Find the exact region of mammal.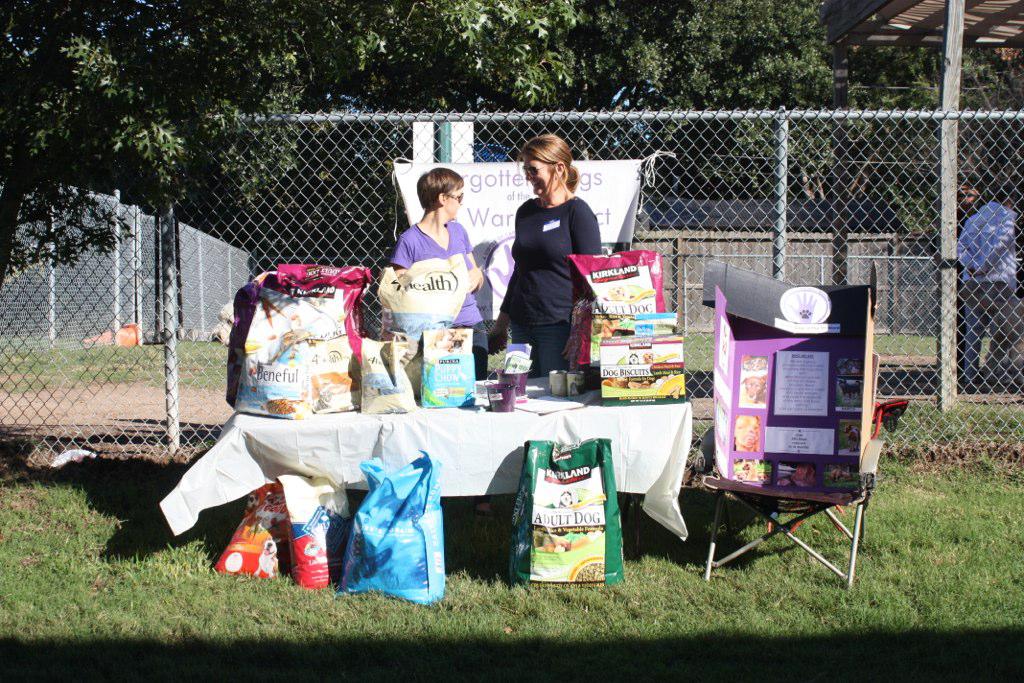
Exact region: BBox(389, 168, 488, 378).
